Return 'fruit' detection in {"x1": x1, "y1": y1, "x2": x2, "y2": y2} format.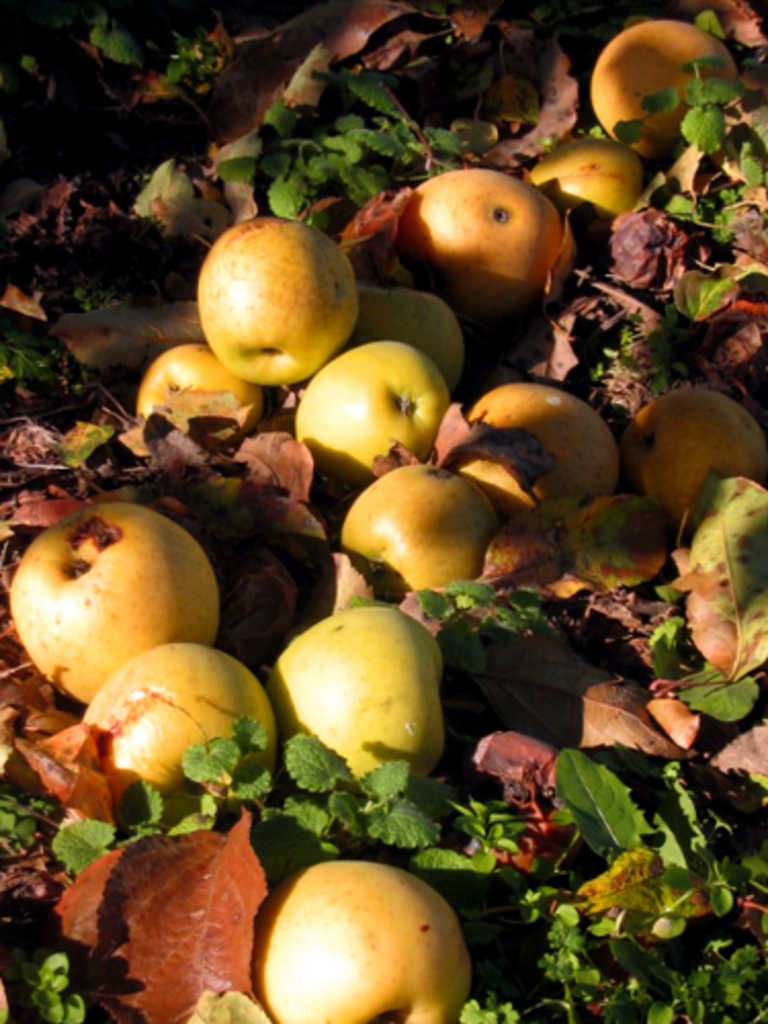
{"x1": 387, "y1": 168, "x2": 563, "y2": 311}.
